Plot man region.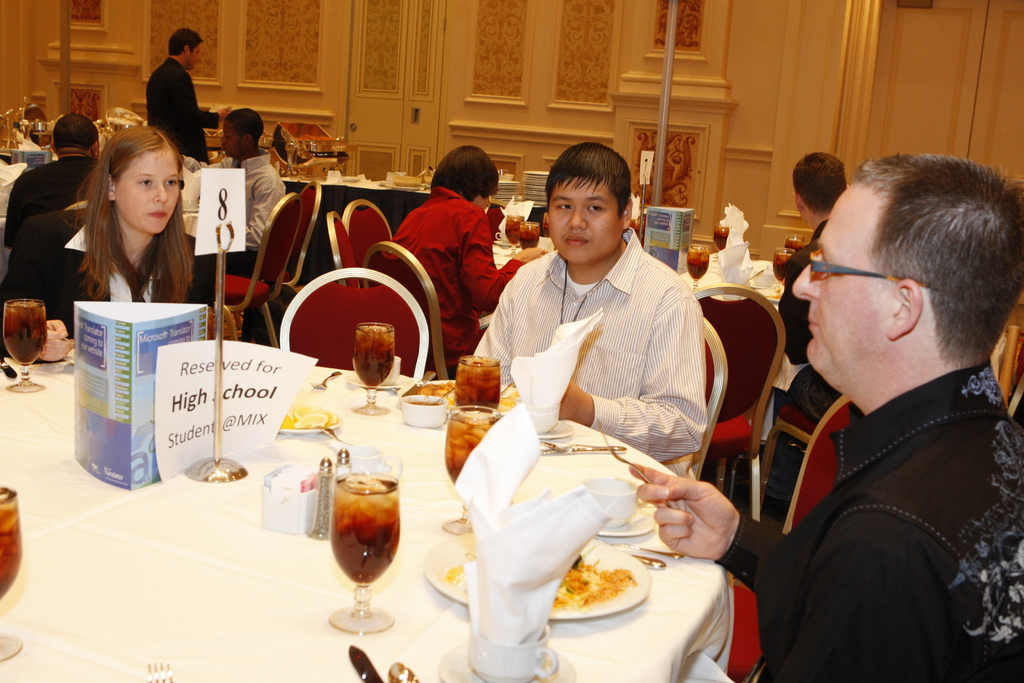
Plotted at bbox(776, 147, 855, 428).
